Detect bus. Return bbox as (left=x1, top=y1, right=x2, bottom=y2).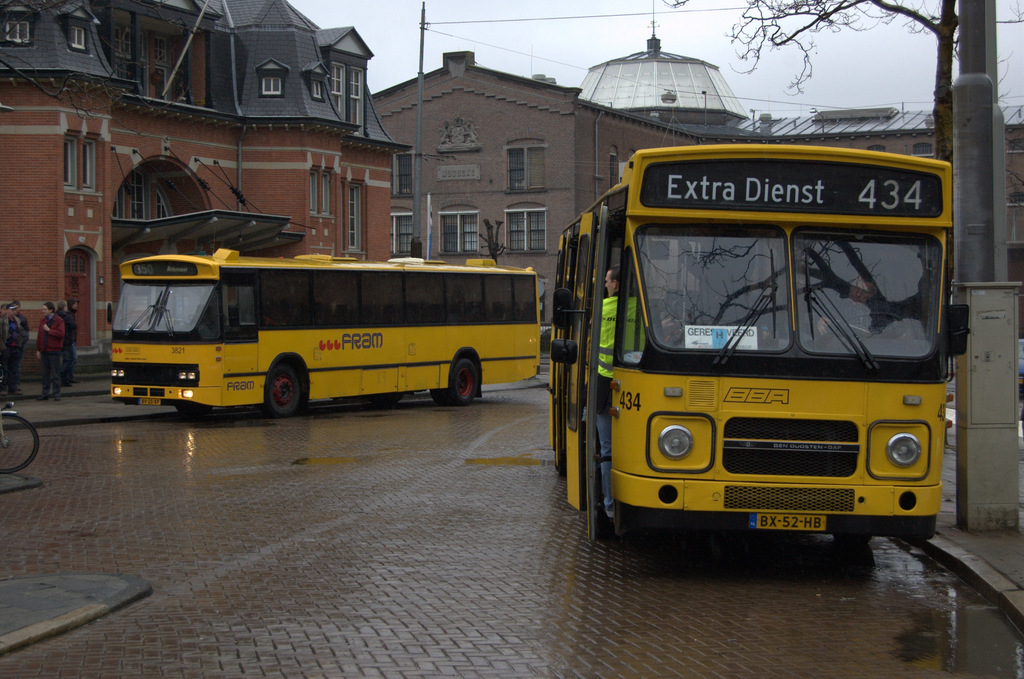
(left=548, top=137, right=972, bottom=539).
